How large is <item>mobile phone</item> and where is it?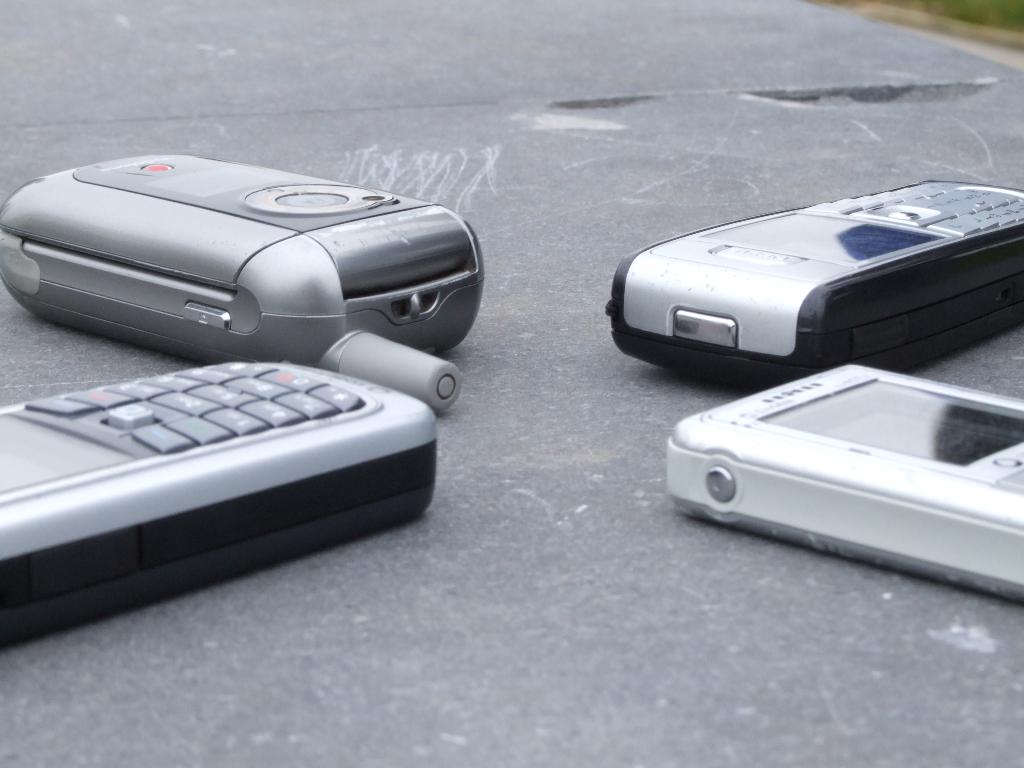
Bounding box: 0/148/483/410.
